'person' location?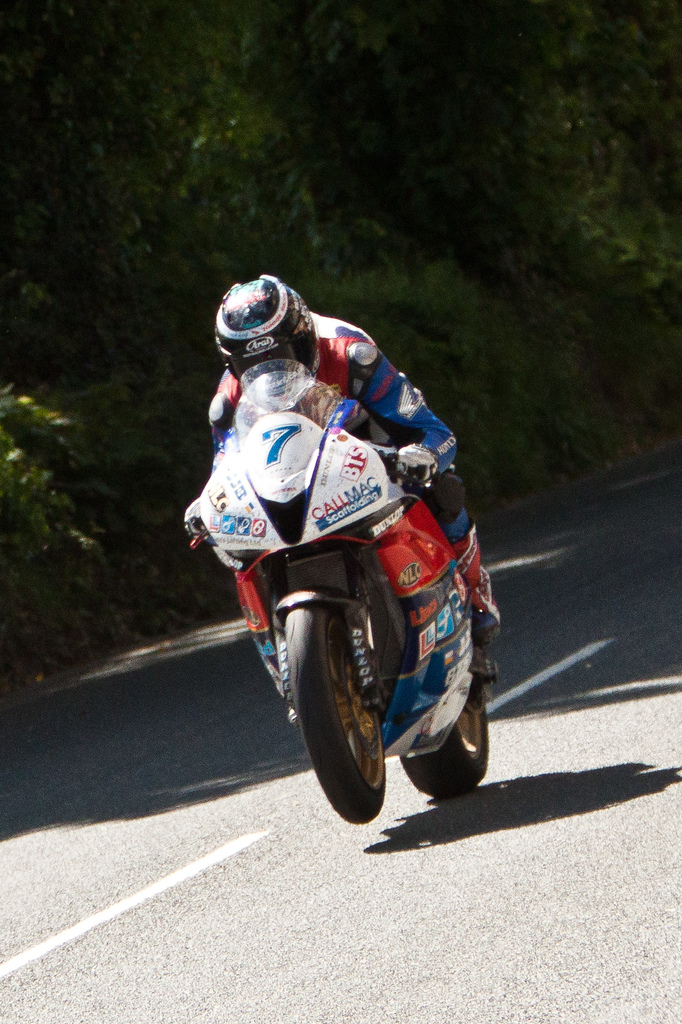
[204,211,525,869]
